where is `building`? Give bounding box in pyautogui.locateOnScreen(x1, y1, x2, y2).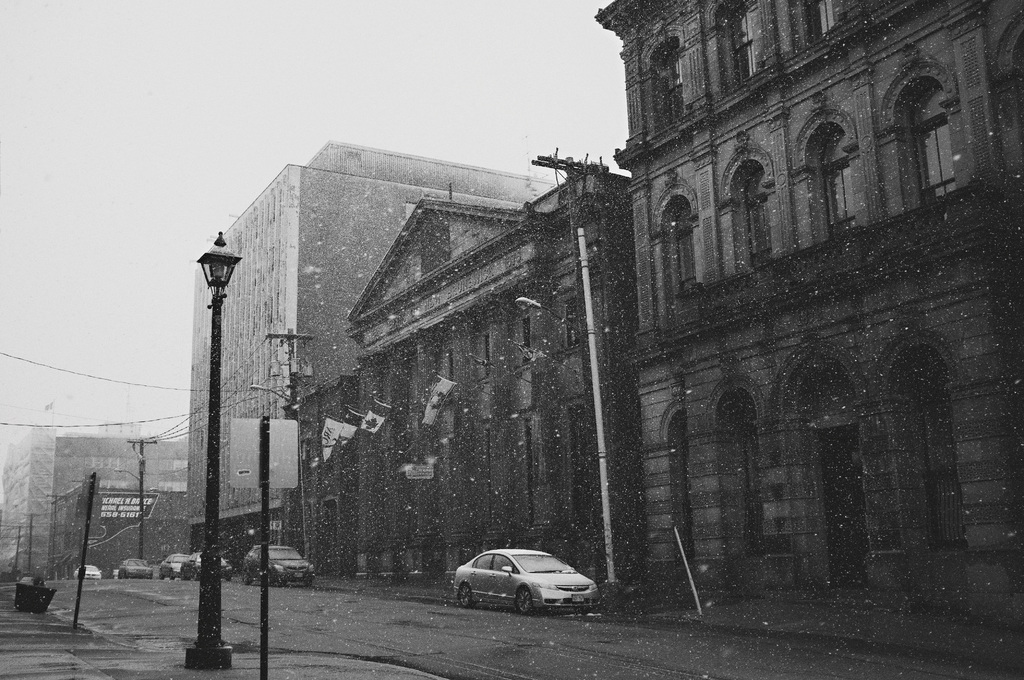
pyautogui.locateOnScreen(595, 3, 1023, 621).
